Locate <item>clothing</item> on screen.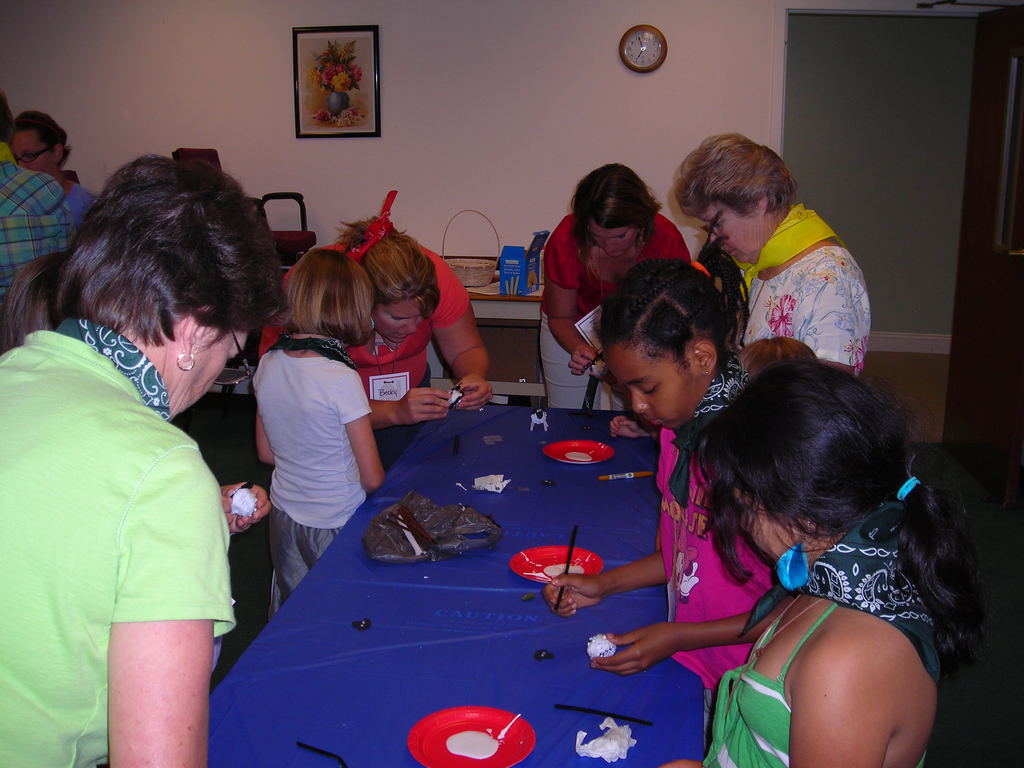
On screen at Rect(536, 202, 700, 414).
